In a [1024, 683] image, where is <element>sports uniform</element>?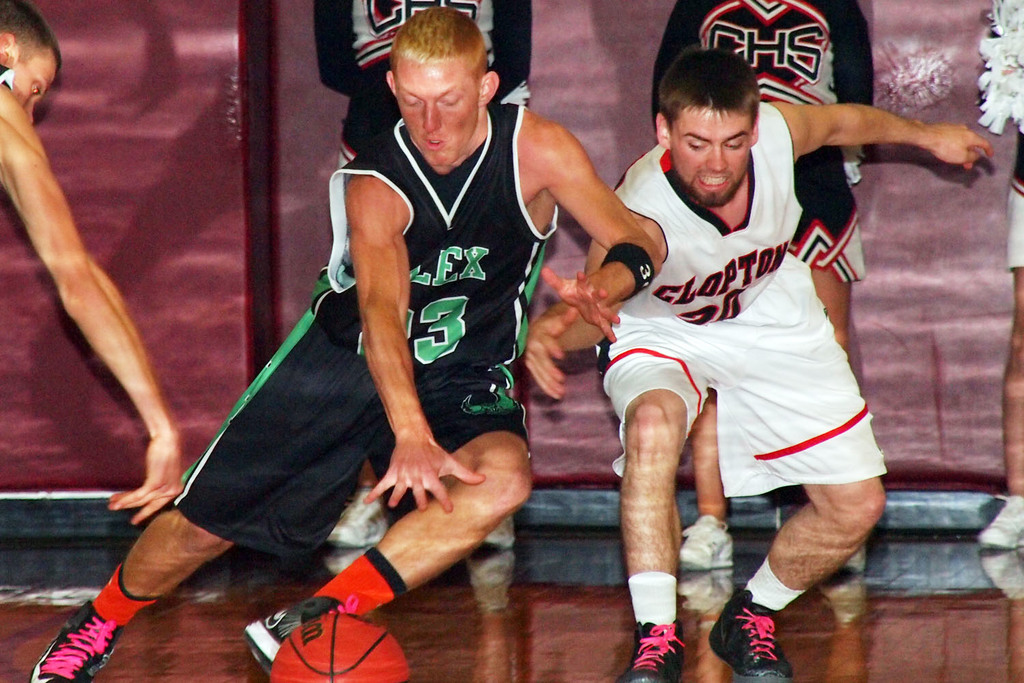
left=0, top=60, right=13, bottom=85.
